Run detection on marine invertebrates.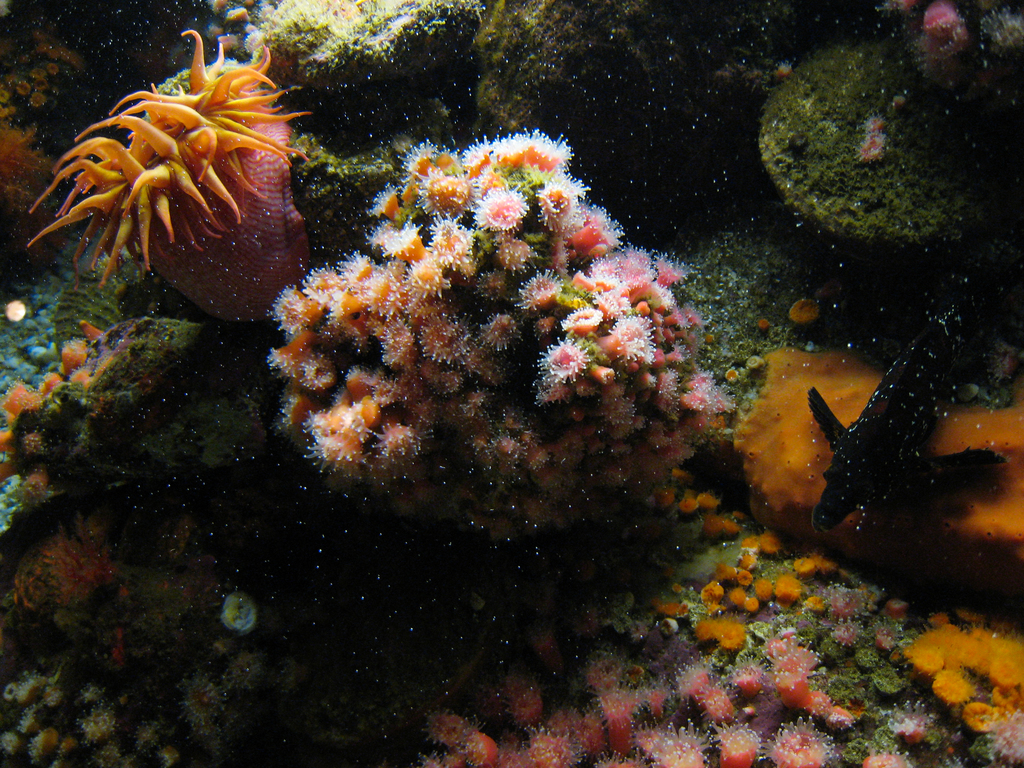
Result: <region>0, 657, 77, 714</region>.
